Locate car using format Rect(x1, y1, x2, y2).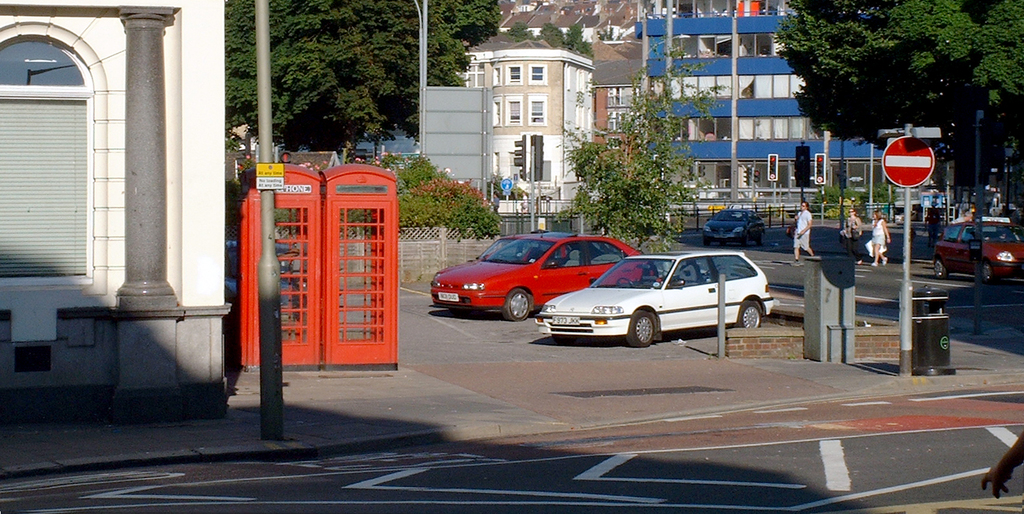
Rect(426, 224, 653, 324).
